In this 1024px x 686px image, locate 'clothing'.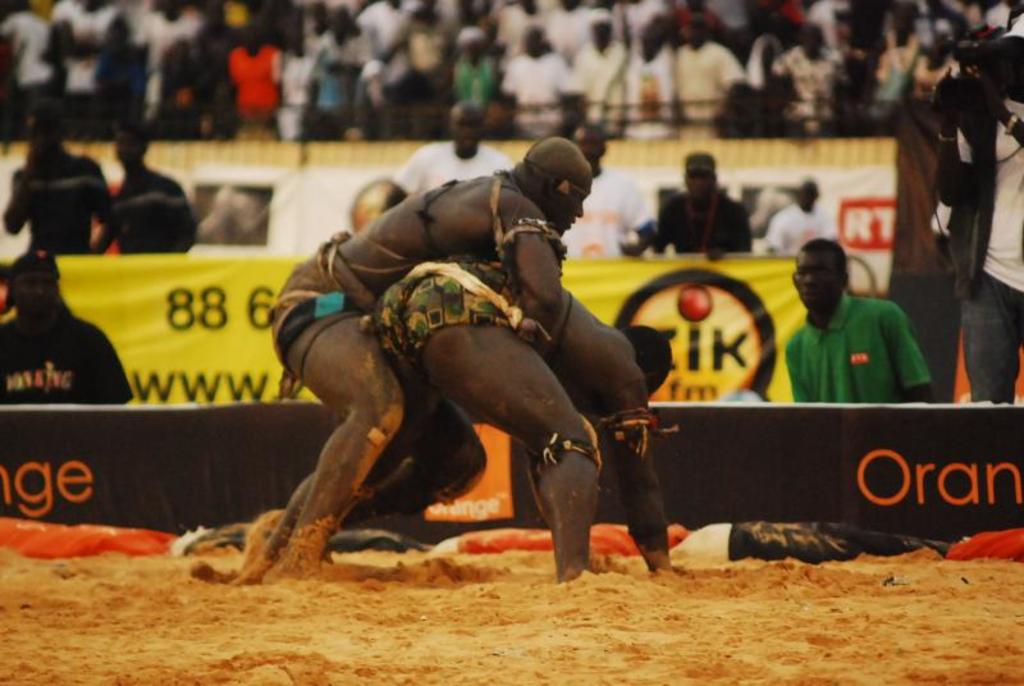
Bounding box: bbox=[932, 93, 1023, 415].
